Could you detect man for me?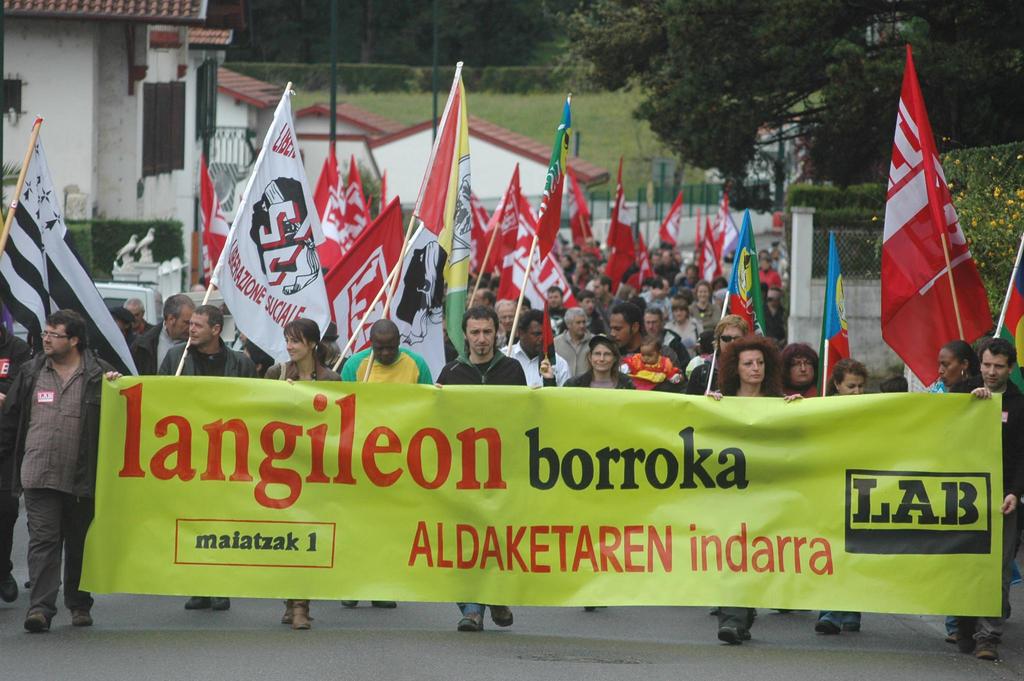
Detection result: 652/252/660/270.
